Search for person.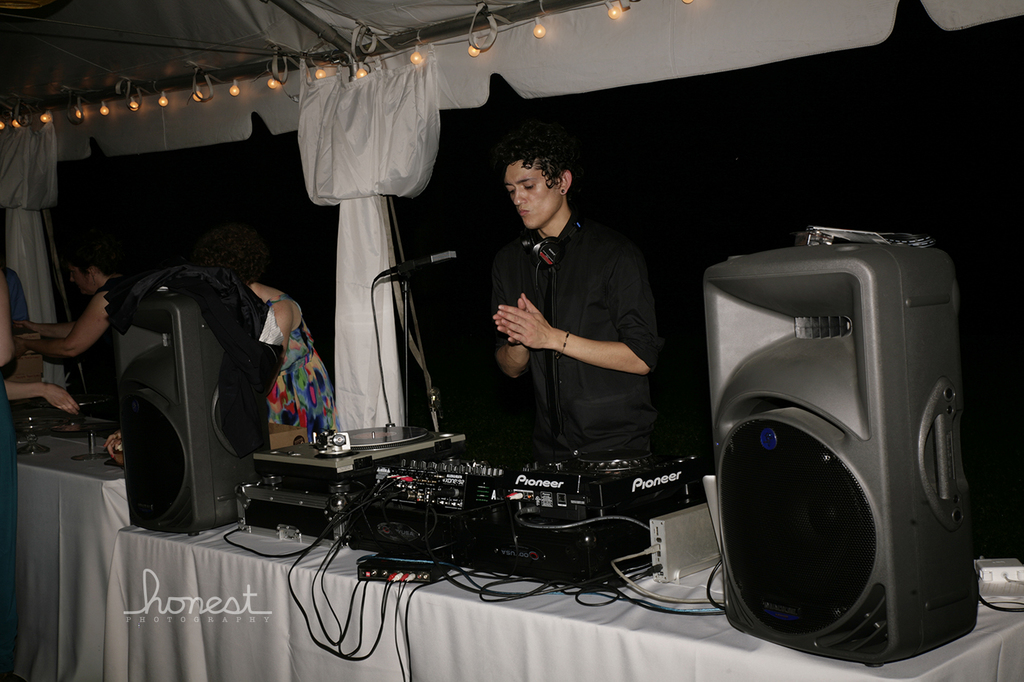
Found at Rect(187, 224, 336, 438).
